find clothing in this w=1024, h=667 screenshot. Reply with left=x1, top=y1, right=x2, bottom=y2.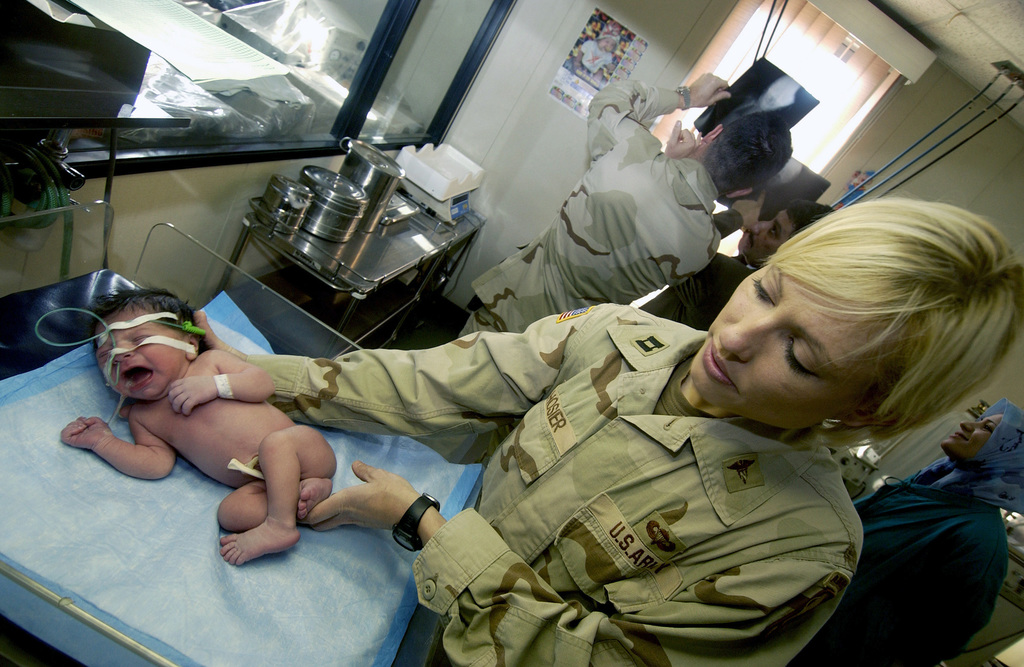
left=792, top=400, right=1023, bottom=666.
